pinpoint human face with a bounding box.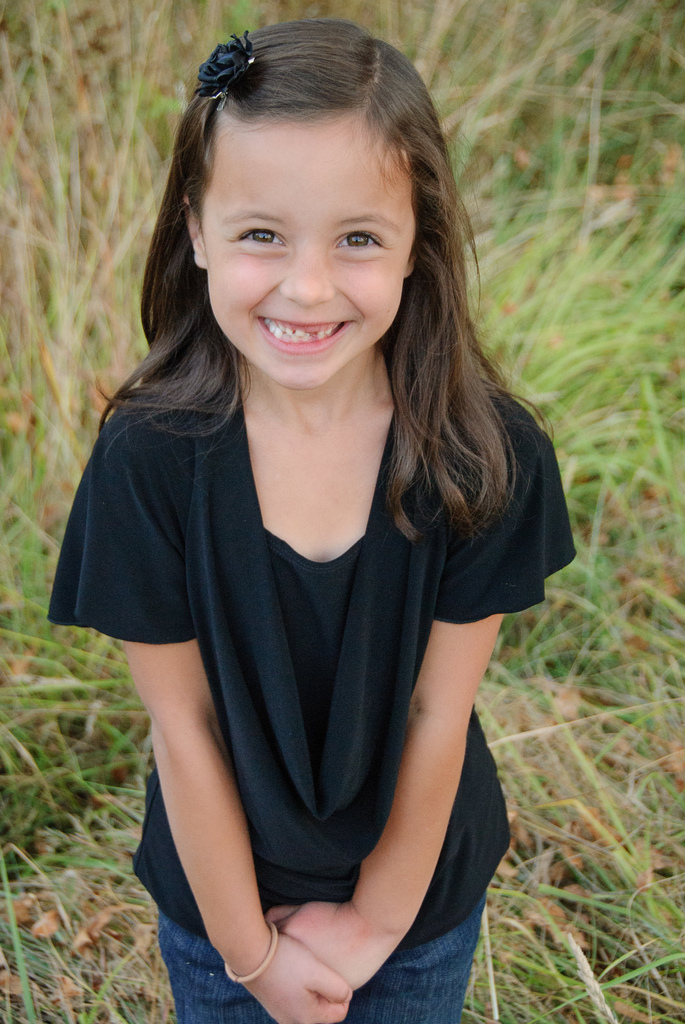
bbox=(201, 118, 414, 391).
